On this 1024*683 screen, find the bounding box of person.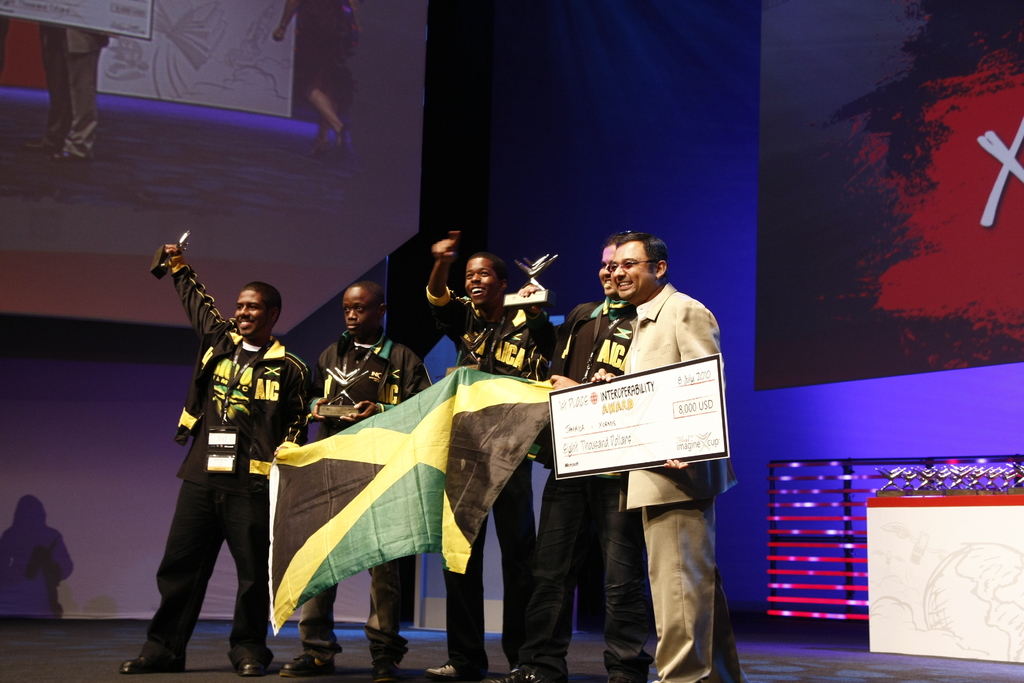
Bounding box: 590,229,732,682.
